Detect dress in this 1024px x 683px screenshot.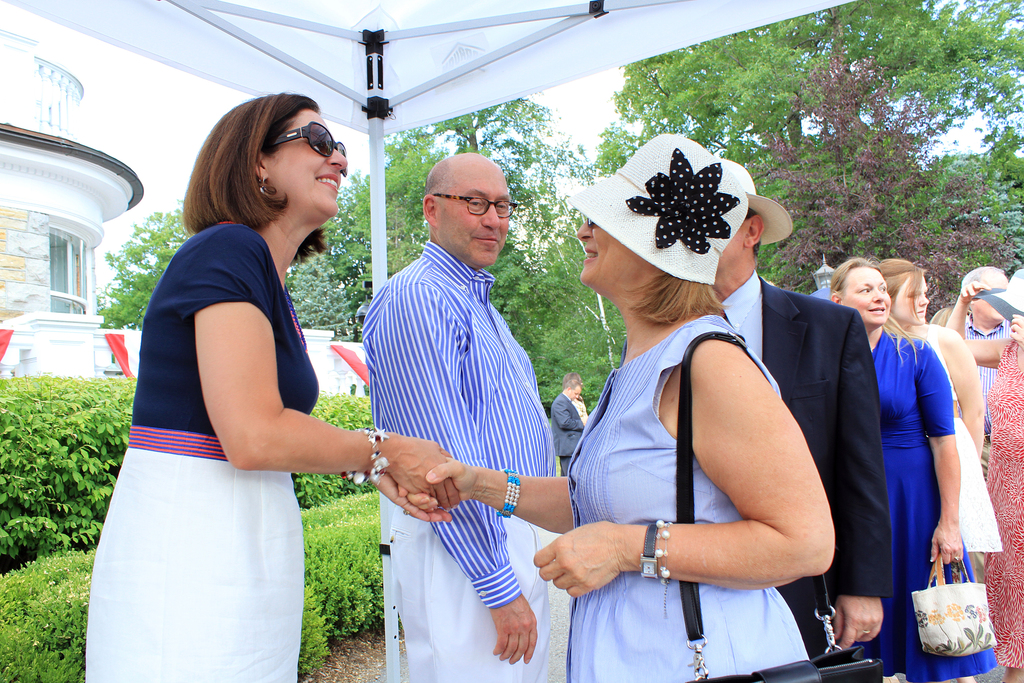
Detection: bbox=[968, 323, 1023, 670].
